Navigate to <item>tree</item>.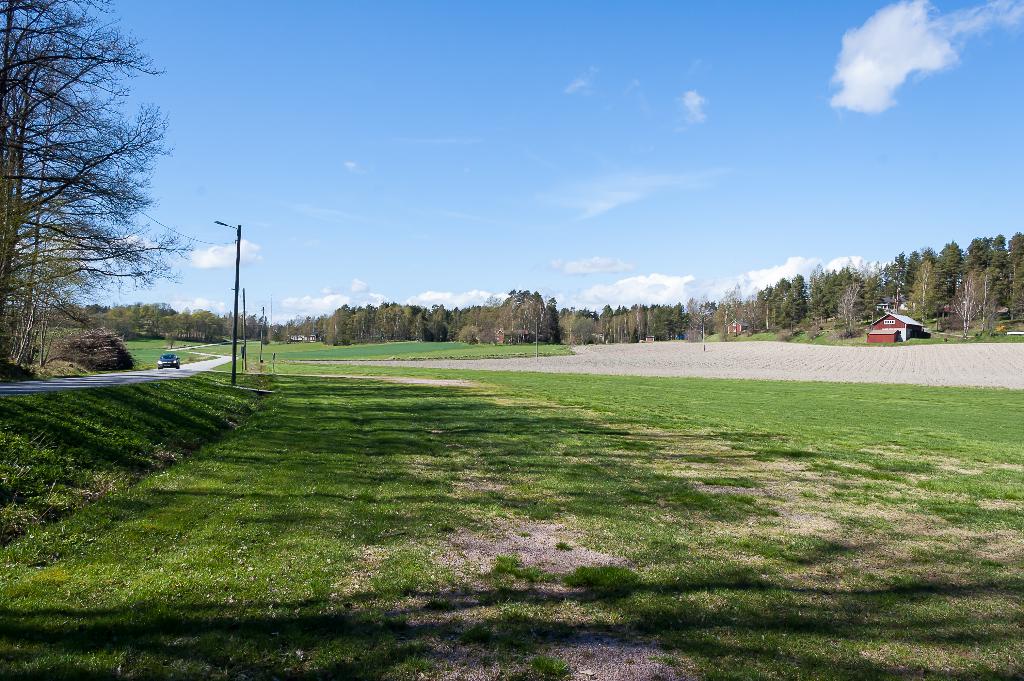
Navigation target: x1=687, y1=292, x2=716, y2=354.
